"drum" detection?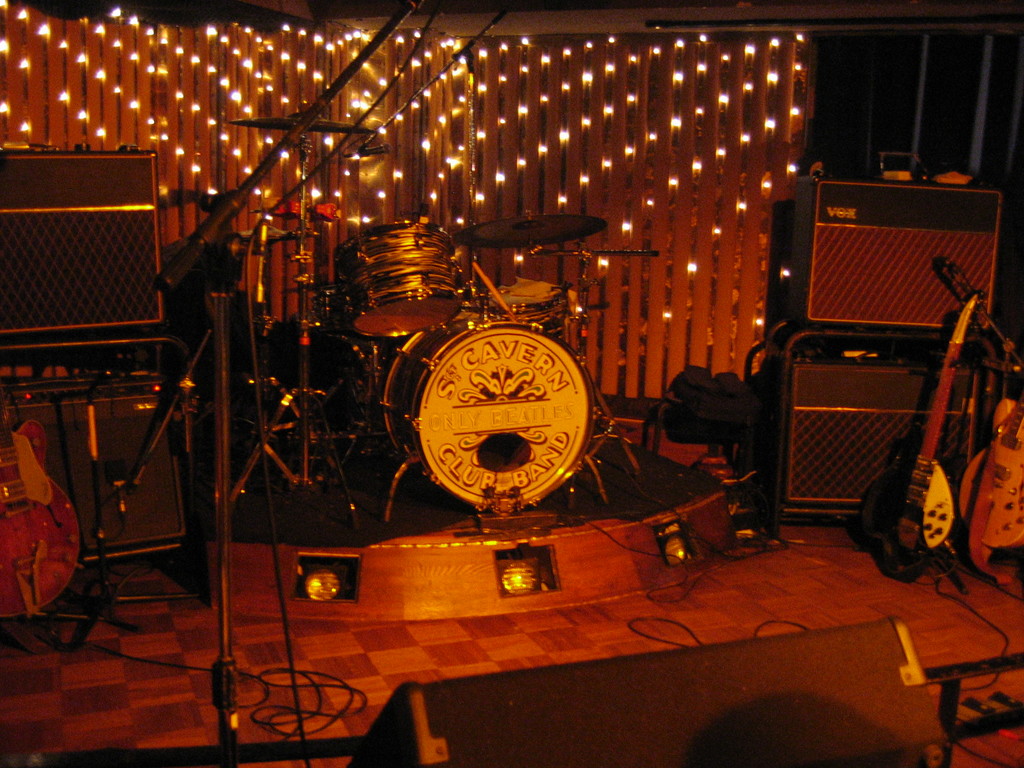
box=[380, 316, 601, 506]
